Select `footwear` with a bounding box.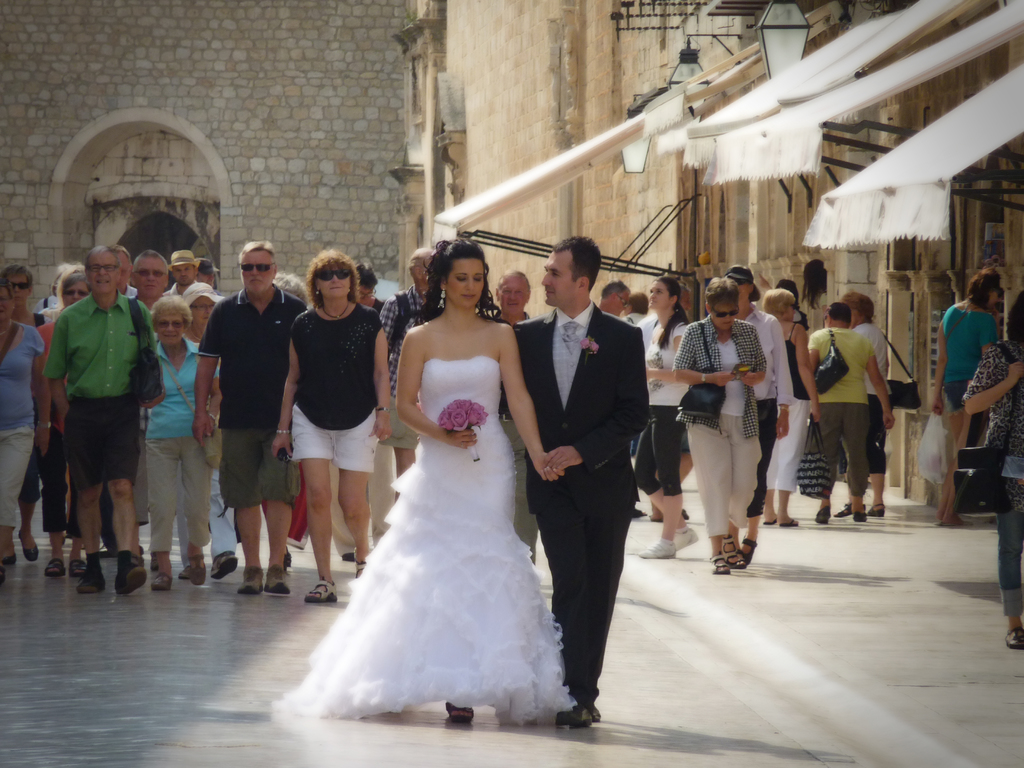
(left=673, top=524, right=701, bottom=550).
